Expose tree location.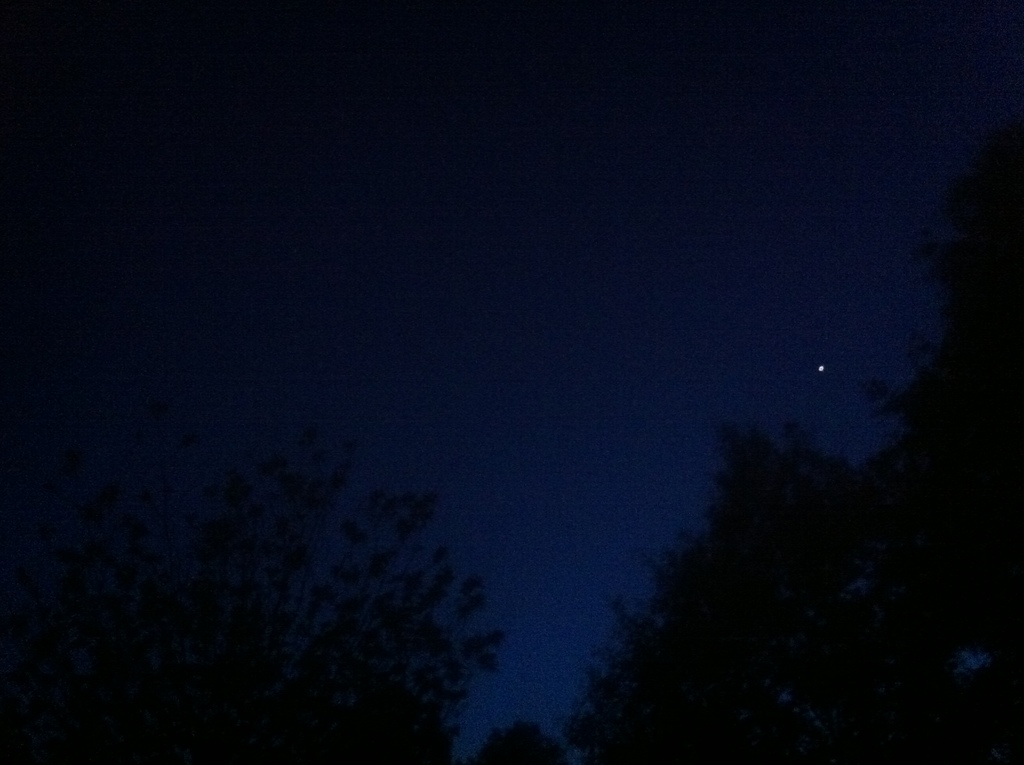
Exposed at region(568, 427, 881, 763).
